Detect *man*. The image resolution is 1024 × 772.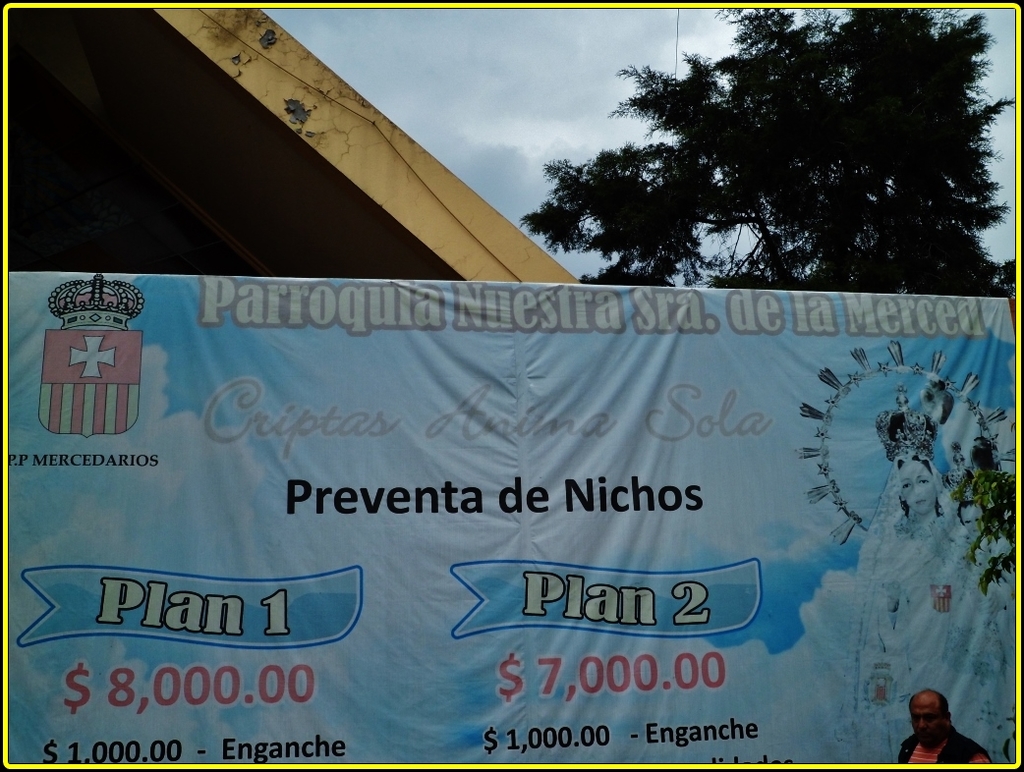
<bbox>897, 687, 995, 763</bbox>.
